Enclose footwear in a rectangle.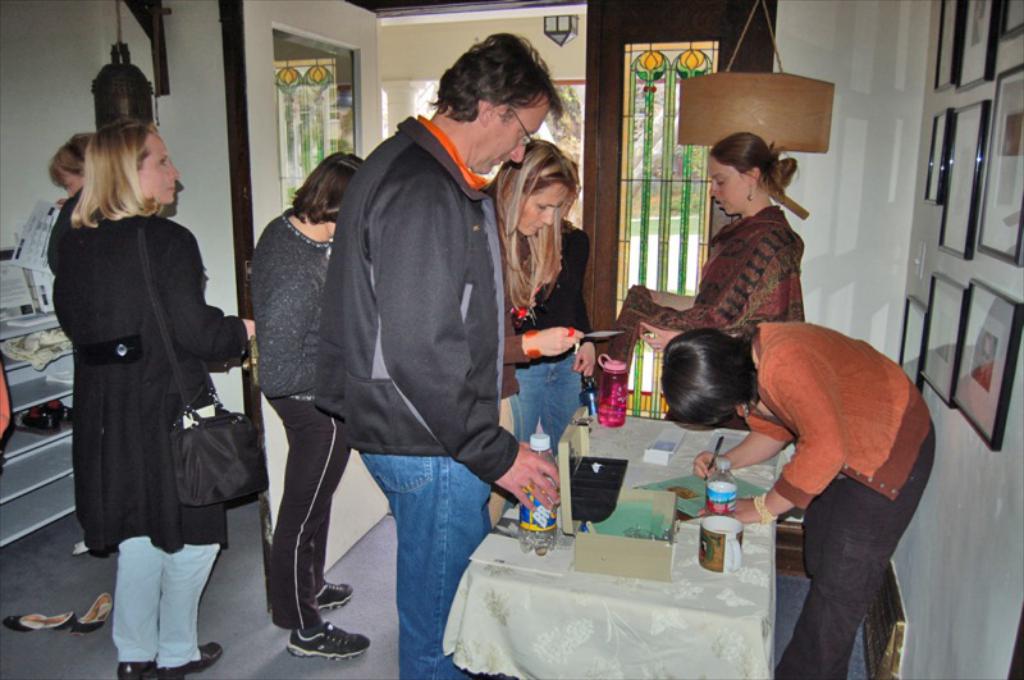
(118, 660, 156, 679).
